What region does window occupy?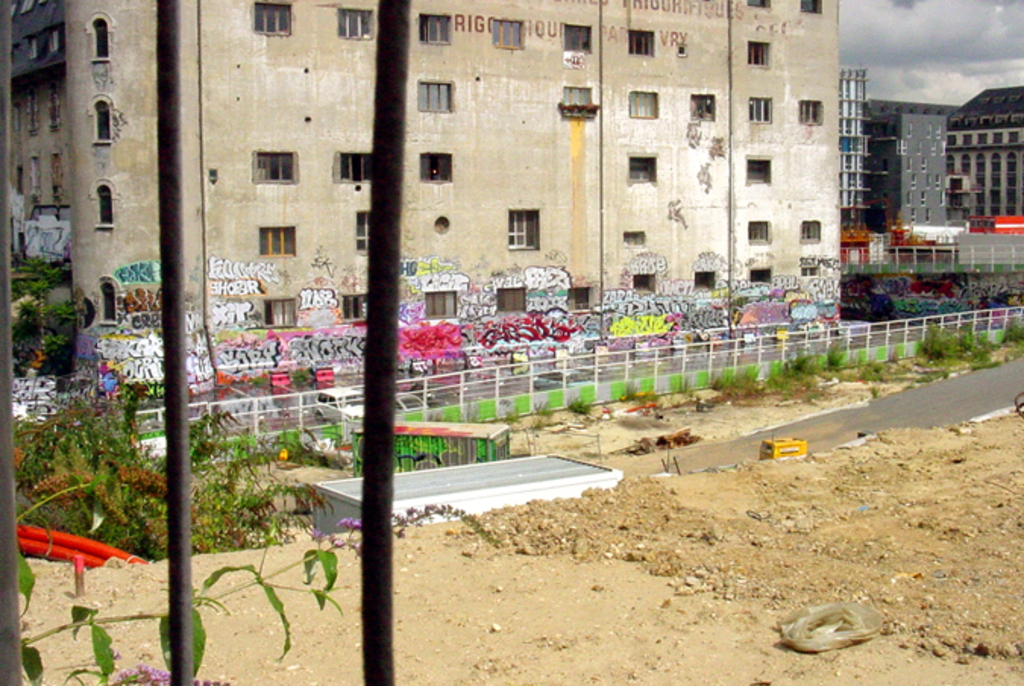
567/288/595/316.
